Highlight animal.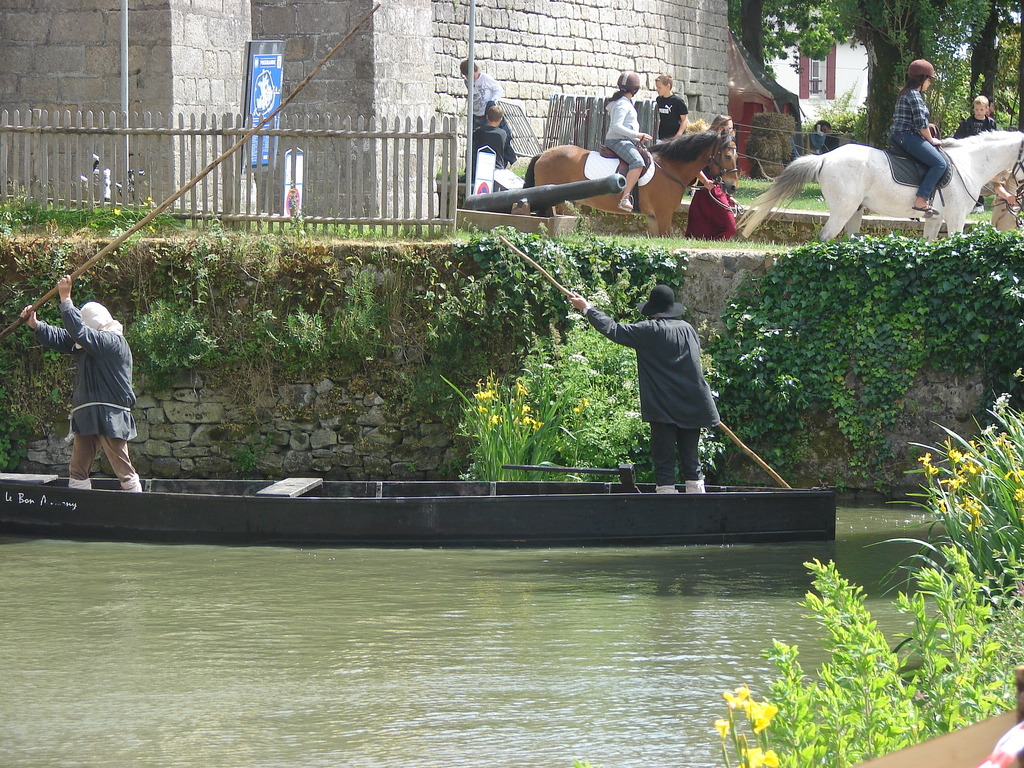
Highlighted region: [522,129,738,237].
